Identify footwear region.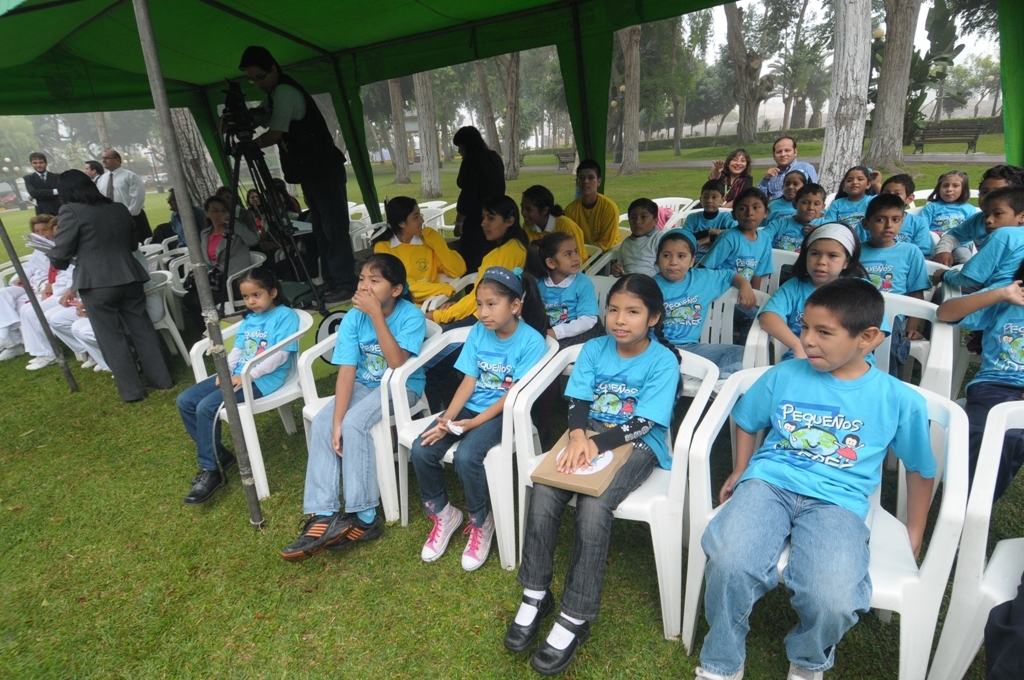
Region: [left=95, top=367, right=96, bottom=368].
